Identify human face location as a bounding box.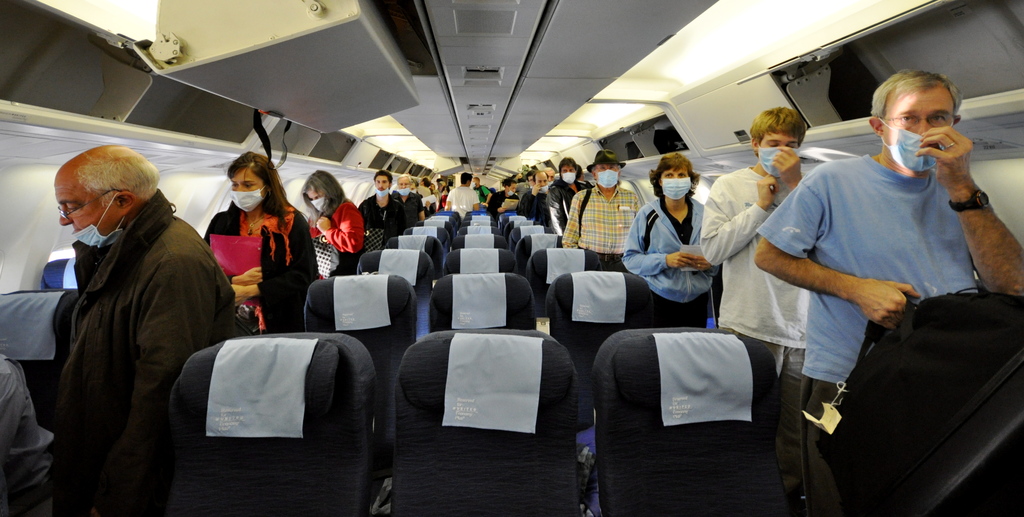
crop(234, 163, 261, 193).
